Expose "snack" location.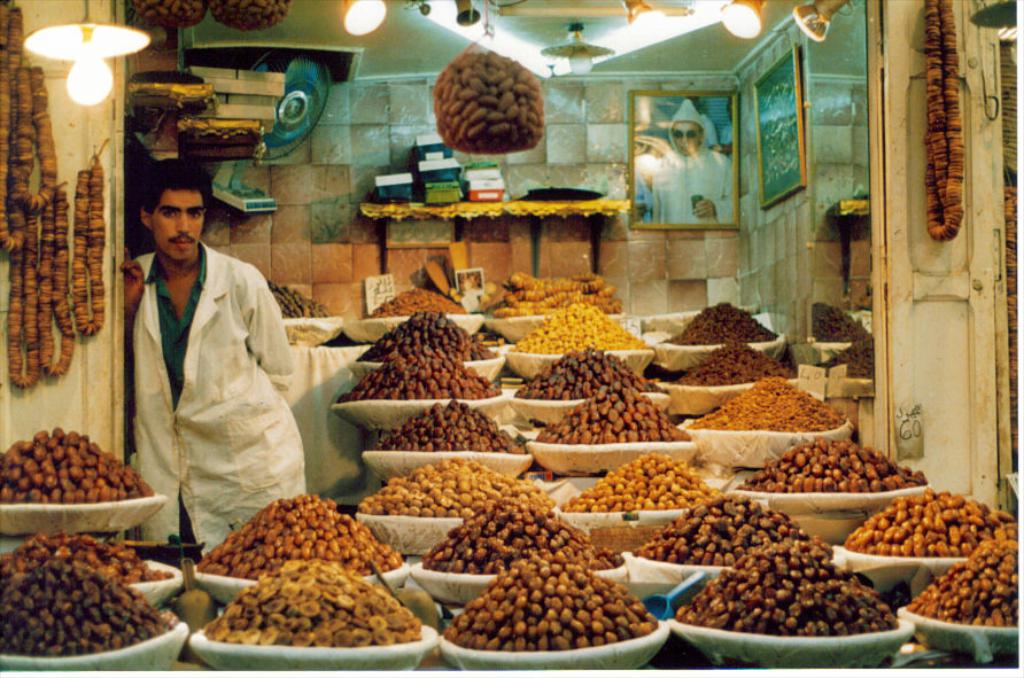
Exposed at [x1=628, y1=490, x2=799, y2=562].
